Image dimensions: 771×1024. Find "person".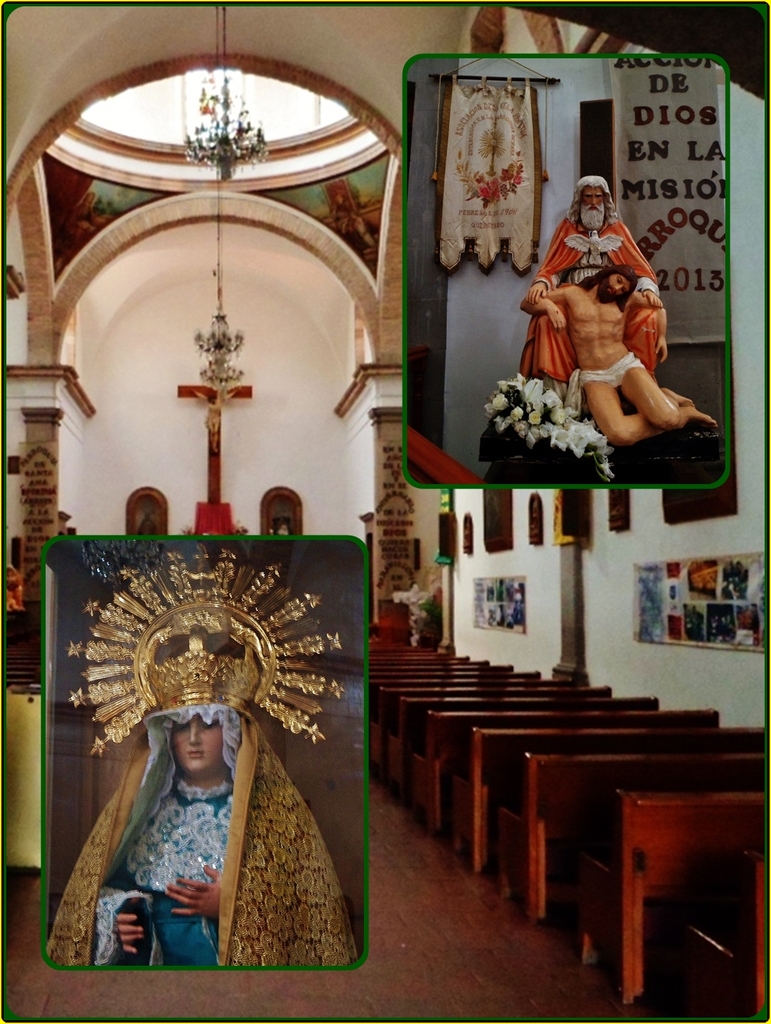
bbox(519, 267, 723, 447).
